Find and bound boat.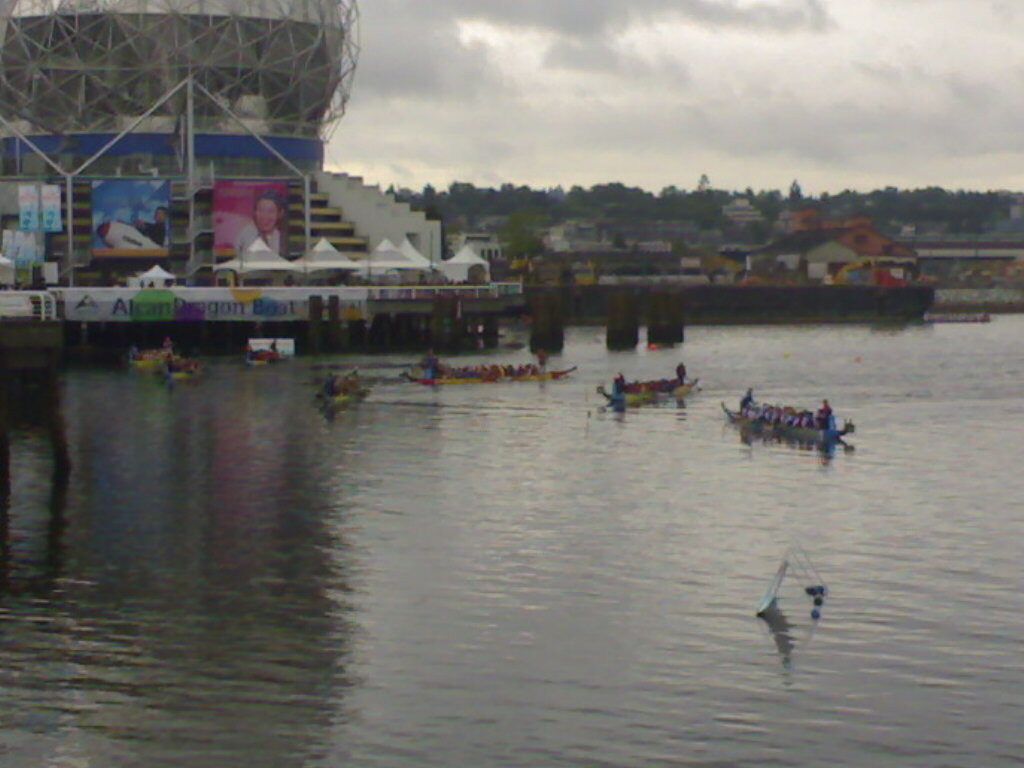
Bound: 250:340:280:362.
